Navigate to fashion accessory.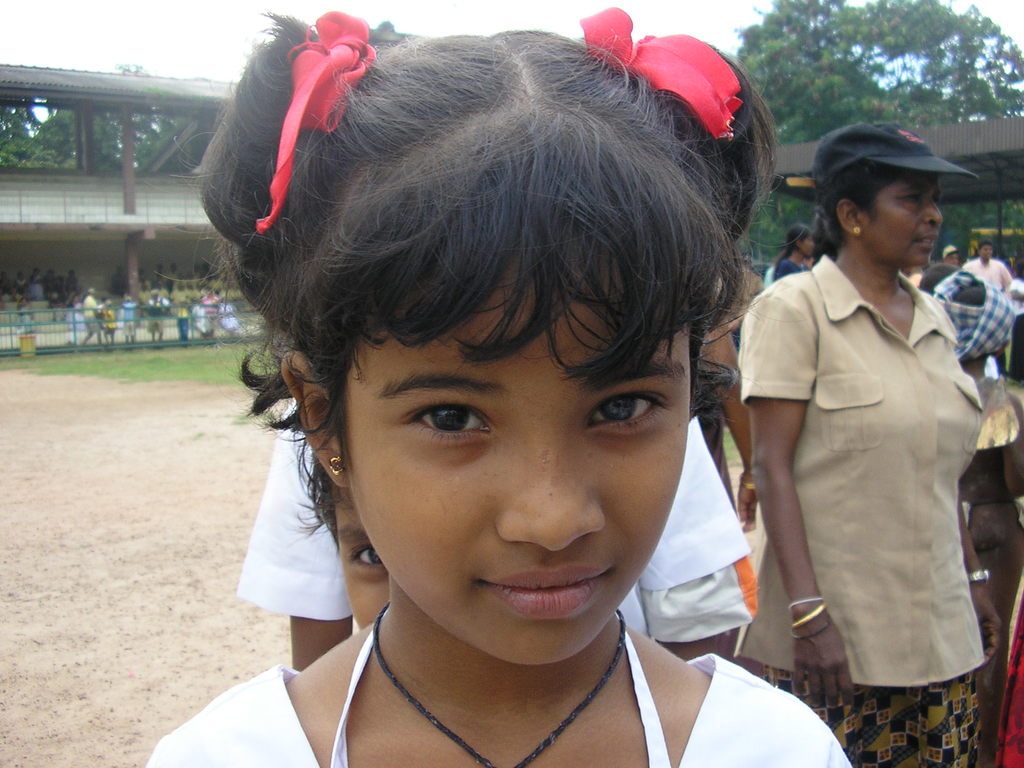
Navigation target: 793, 602, 825, 628.
